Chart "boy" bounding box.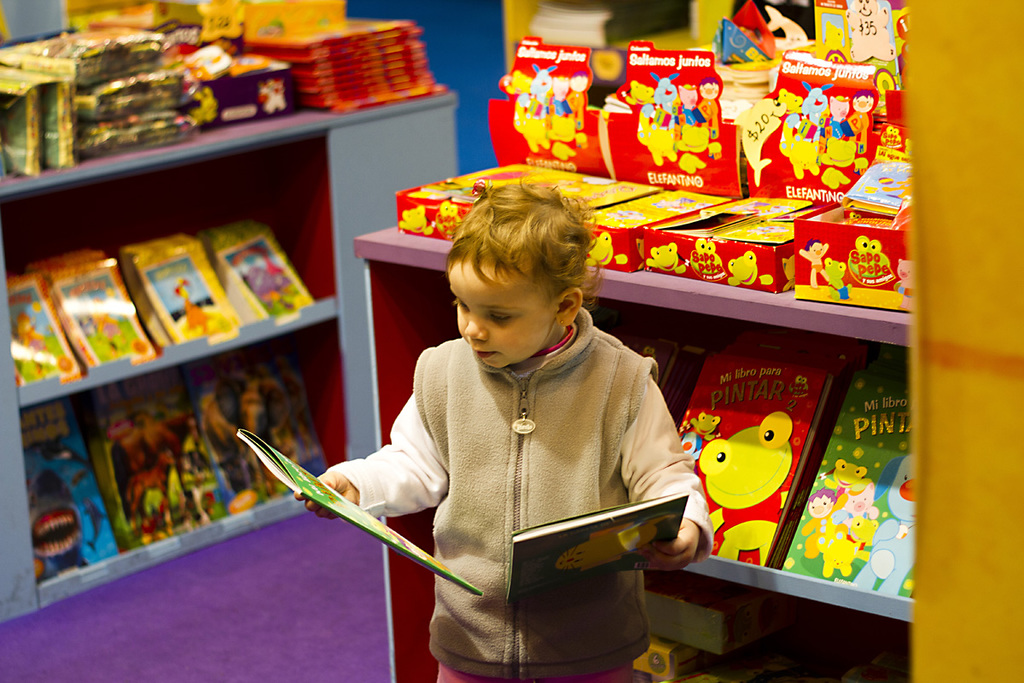
Charted: (299, 196, 689, 682).
